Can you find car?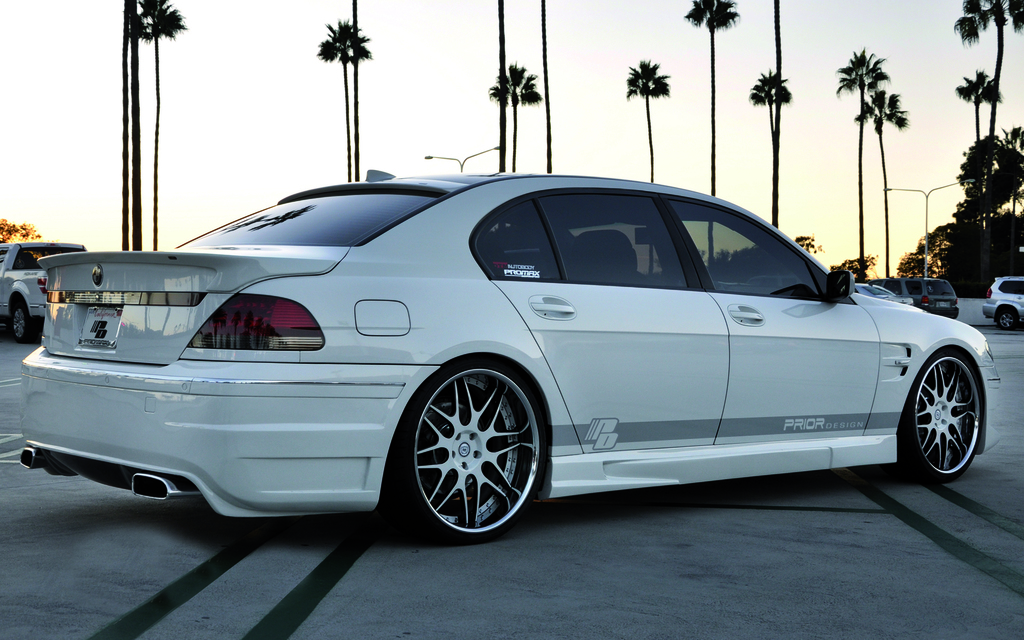
Yes, bounding box: bbox=(983, 275, 1023, 332).
